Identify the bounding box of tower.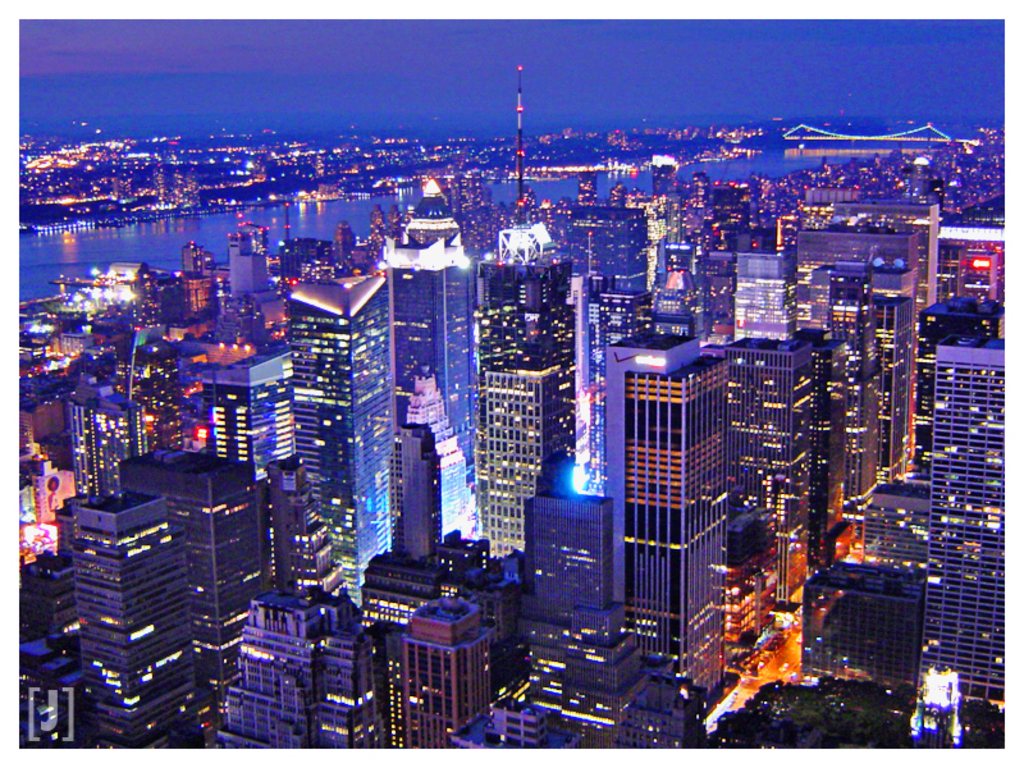
box(525, 488, 660, 741).
